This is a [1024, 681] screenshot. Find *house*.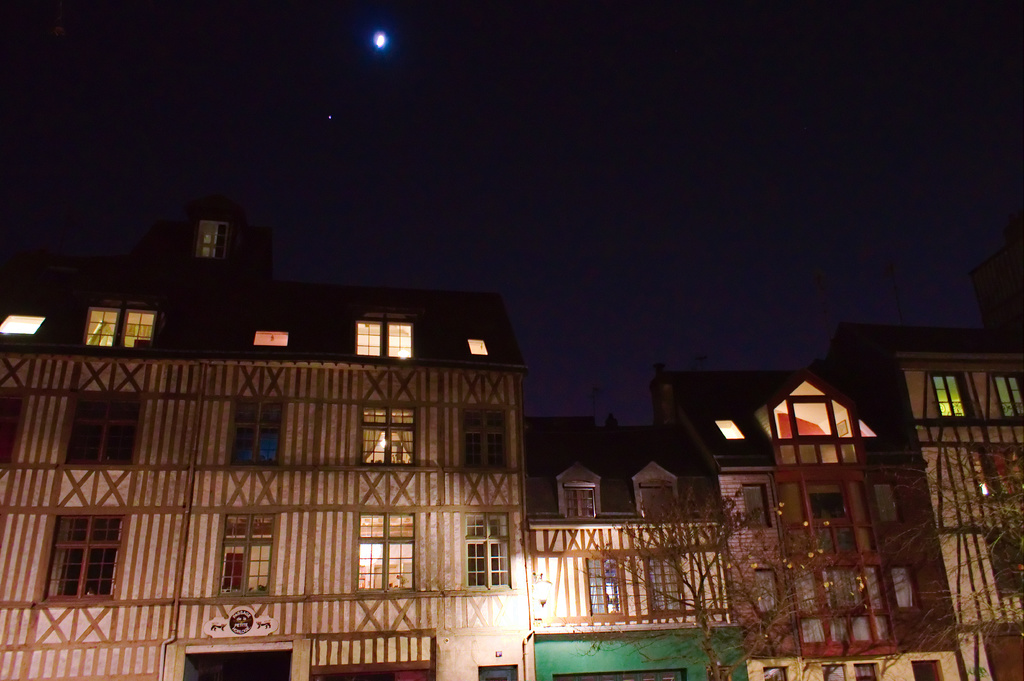
Bounding box: [left=0, top=204, right=729, bottom=679].
